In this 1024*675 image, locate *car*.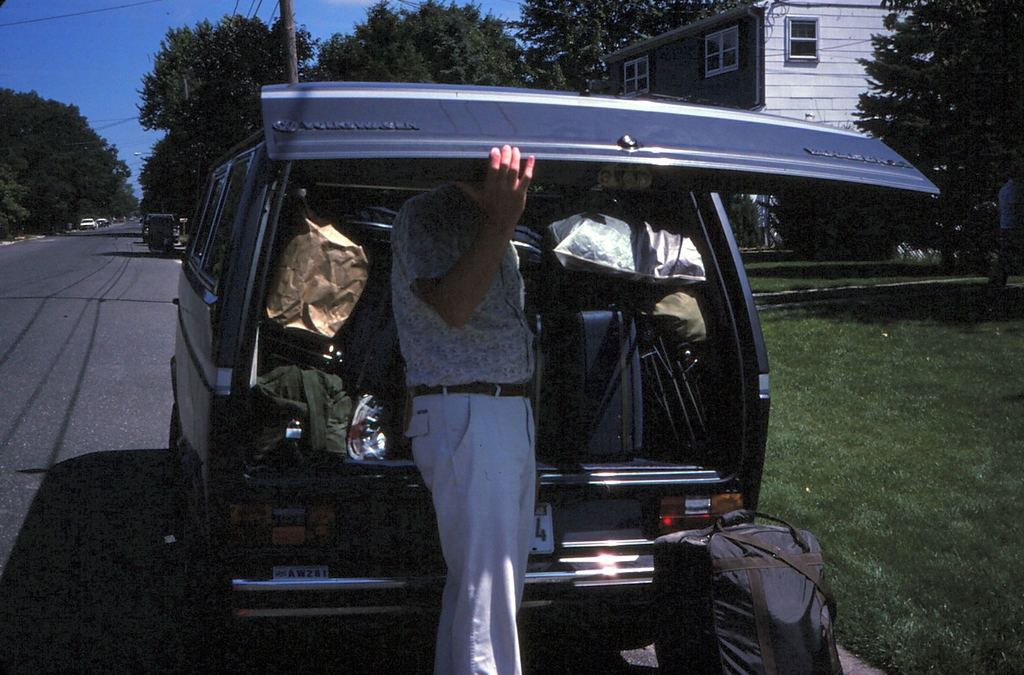
Bounding box: bbox(149, 216, 191, 267).
